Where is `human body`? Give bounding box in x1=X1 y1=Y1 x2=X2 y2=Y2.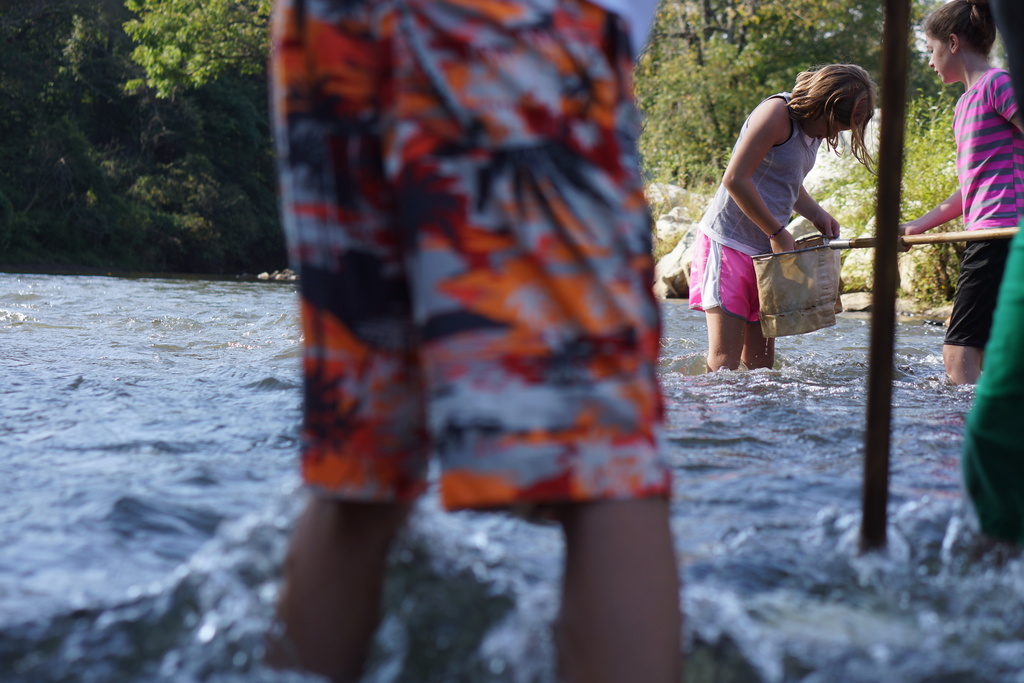
x1=707 y1=56 x2=877 y2=418.
